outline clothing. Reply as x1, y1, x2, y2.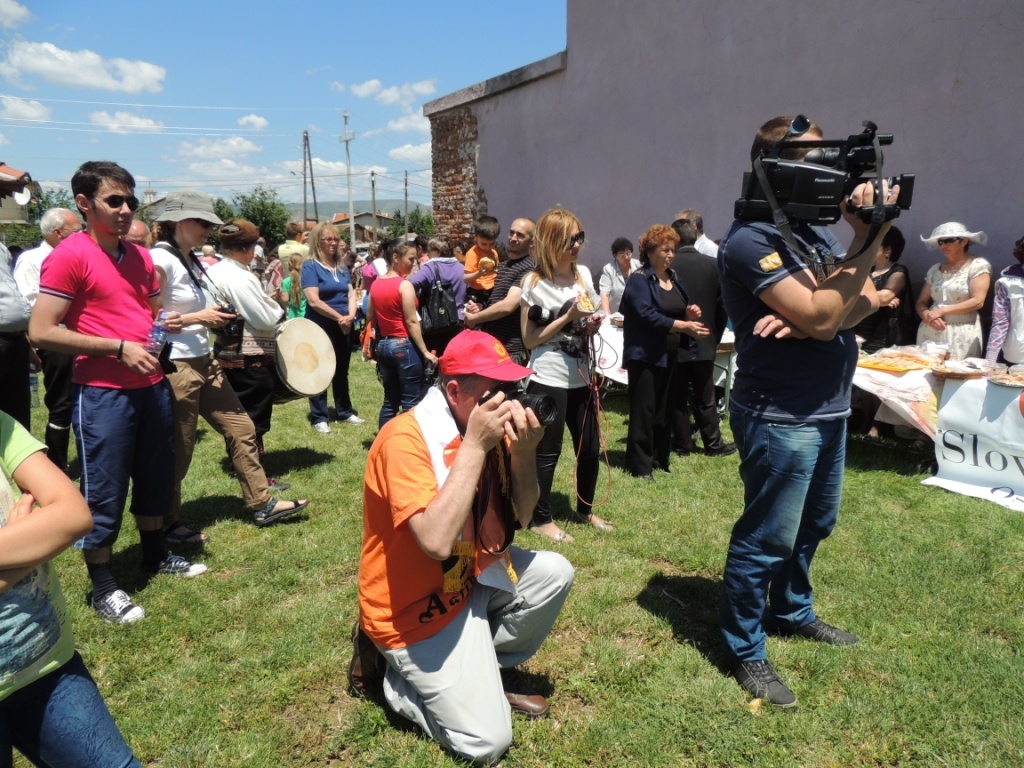
920, 258, 992, 366.
